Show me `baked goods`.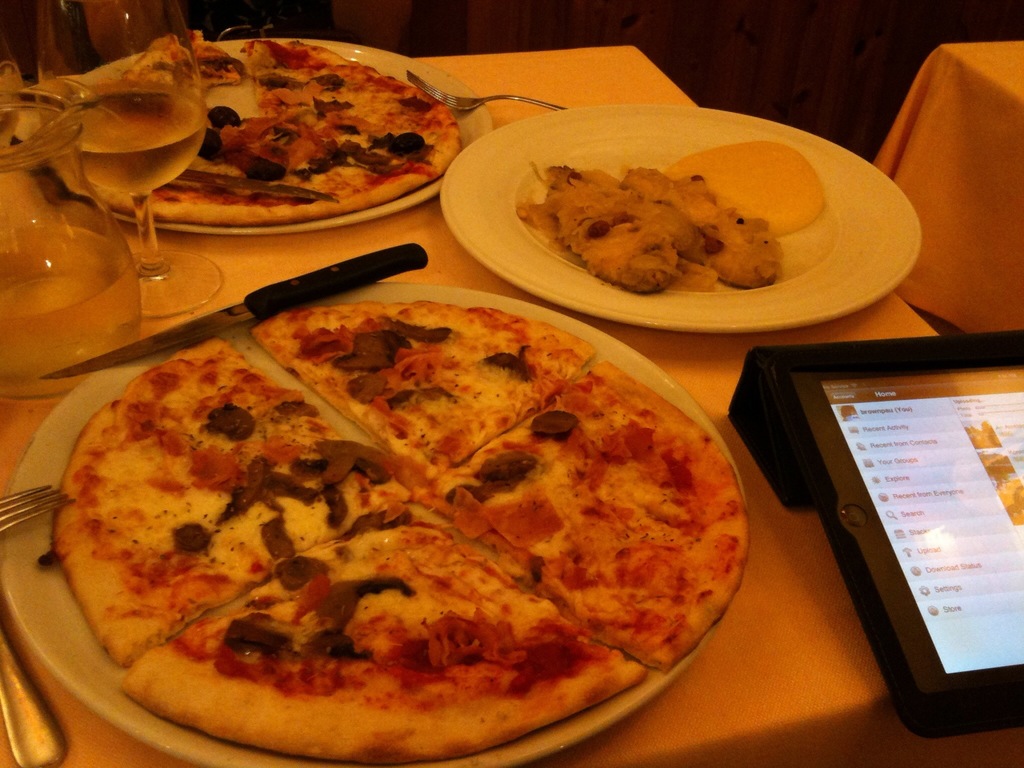
`baked goods` is here: pyautogui.locateOnScreen(59, 337, 412, 669).
